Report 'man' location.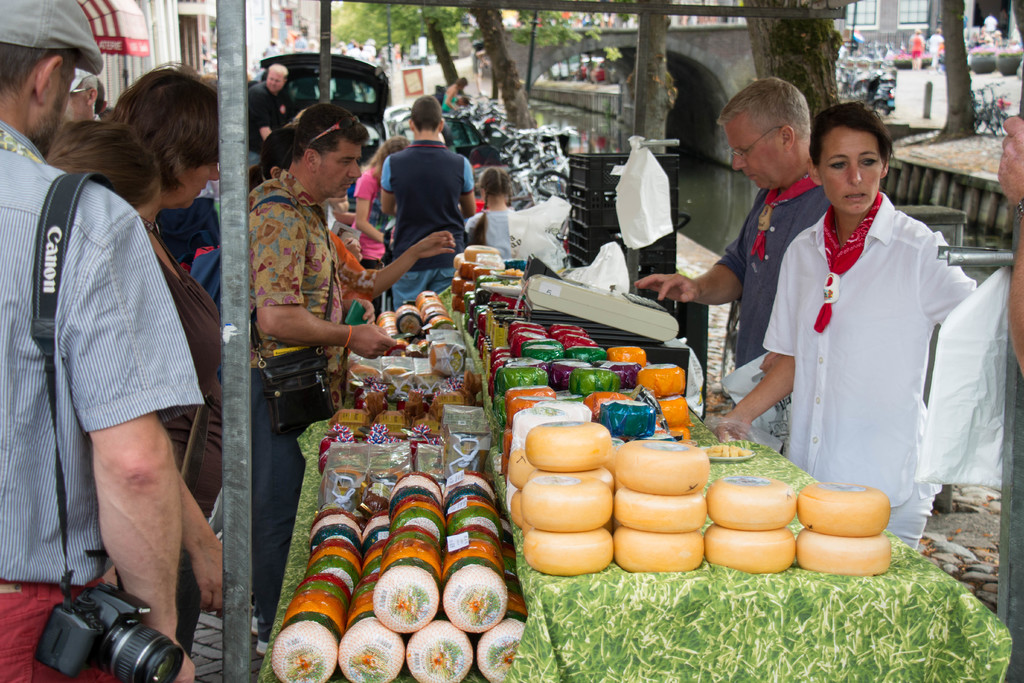
Report: {"left": 366, "top": 104, "right": 483, "bottom": 304}.
